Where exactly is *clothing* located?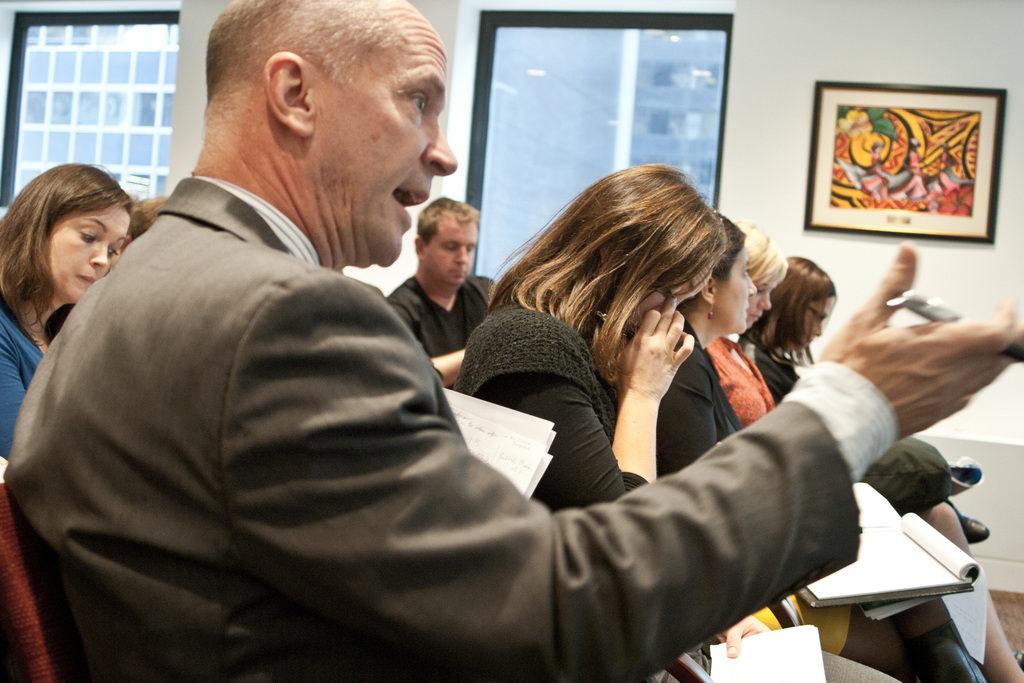
Its bounding box is (left=0, top=299, right=42, bottom=461).
